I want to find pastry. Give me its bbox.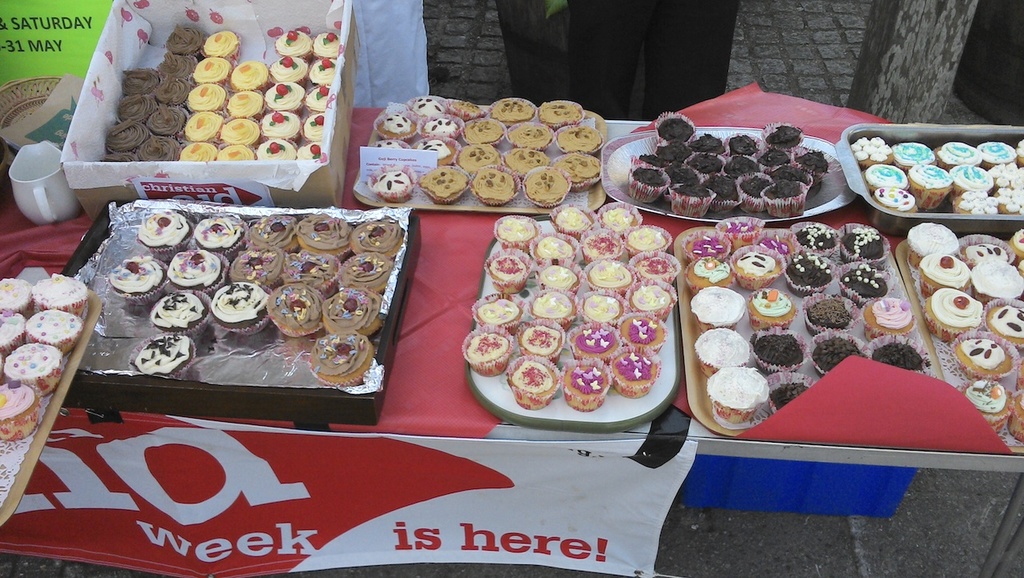
<bbox>266, 286, 322, 337</bbox>.
